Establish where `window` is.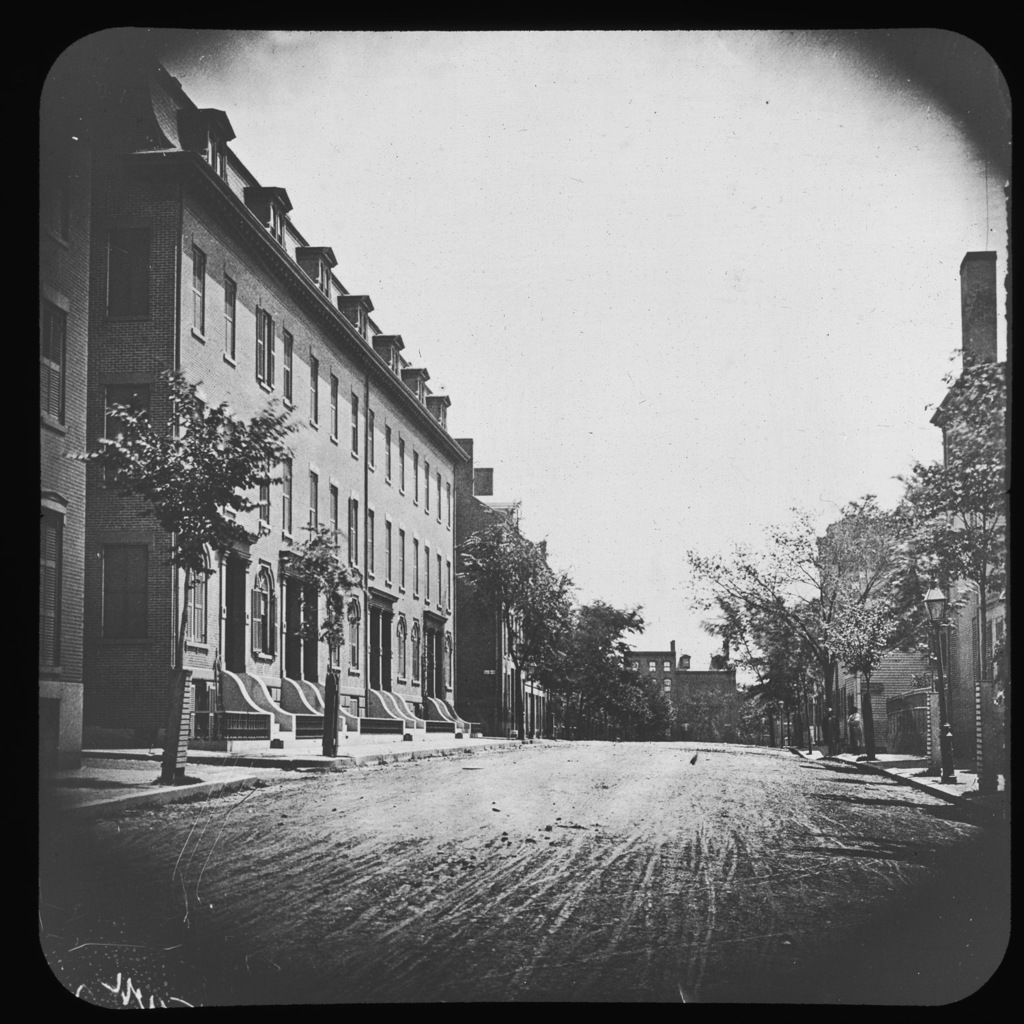
Established at 225 277 234 361.
